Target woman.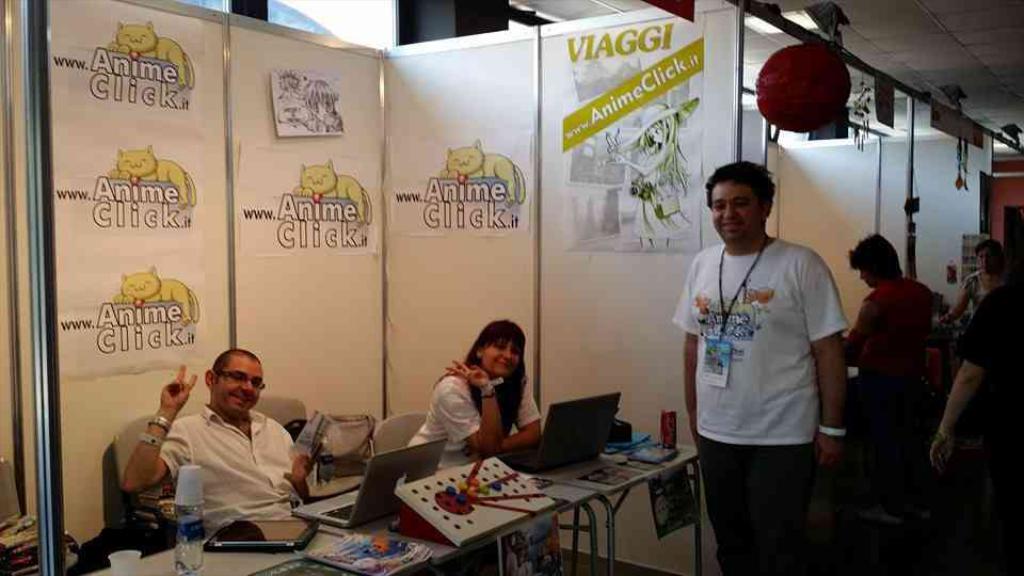
Target region: Rect(942, 241, 1005, 316).
